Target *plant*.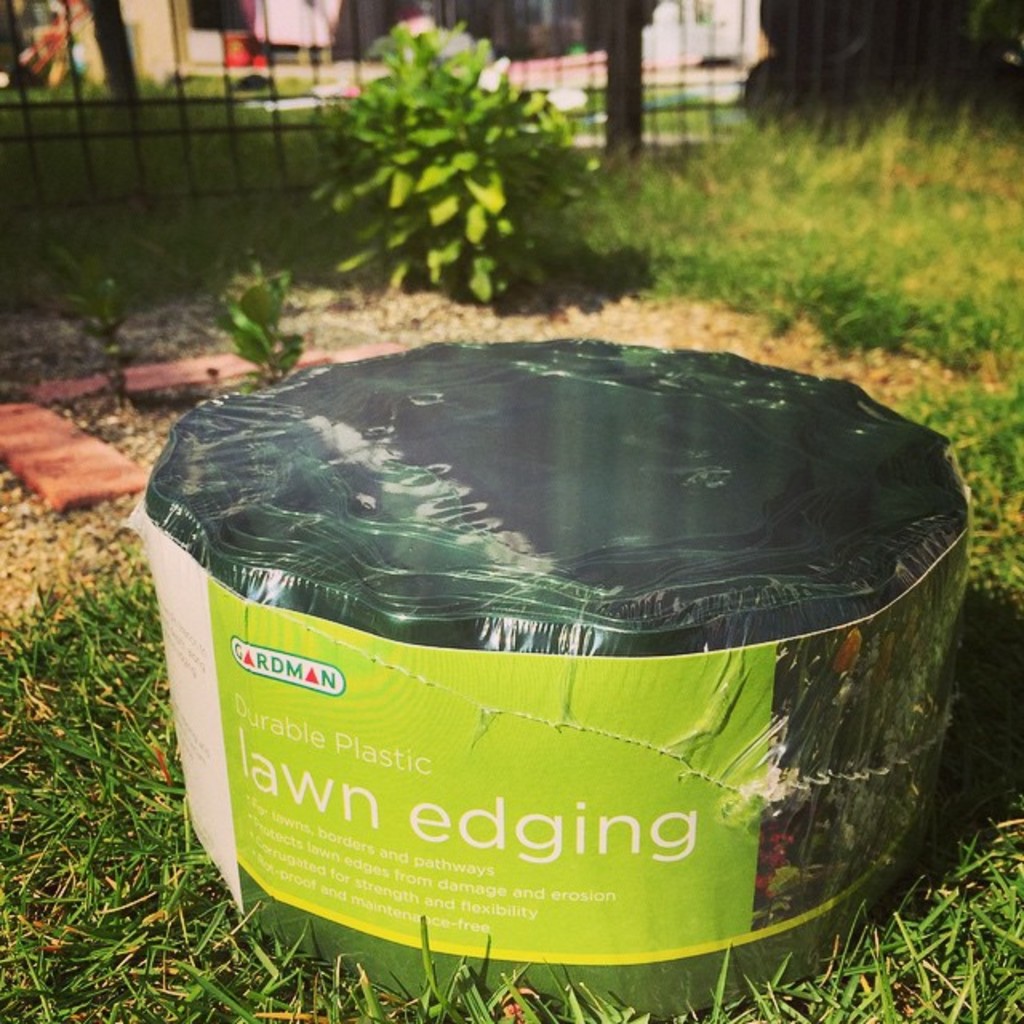
Target region: region(211, 264, 307, 398).
